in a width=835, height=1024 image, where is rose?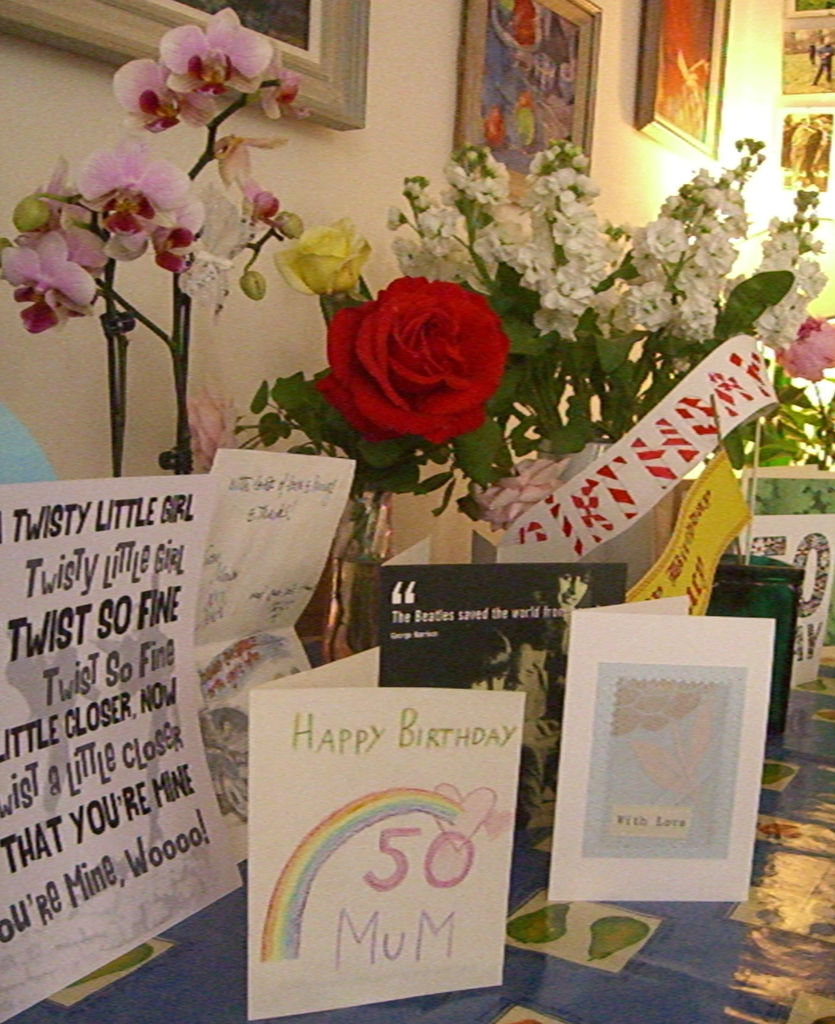
269/217/373/294.
